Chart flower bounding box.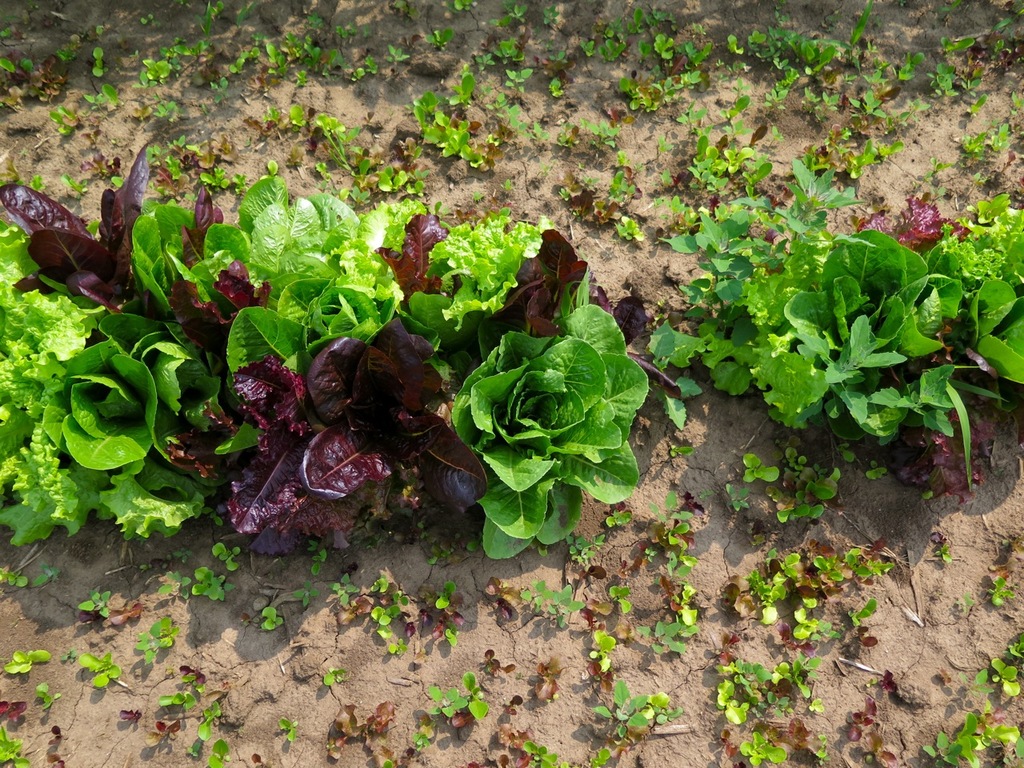
Charted: [x1=918, y1=240, x2=1023, y2=392].
